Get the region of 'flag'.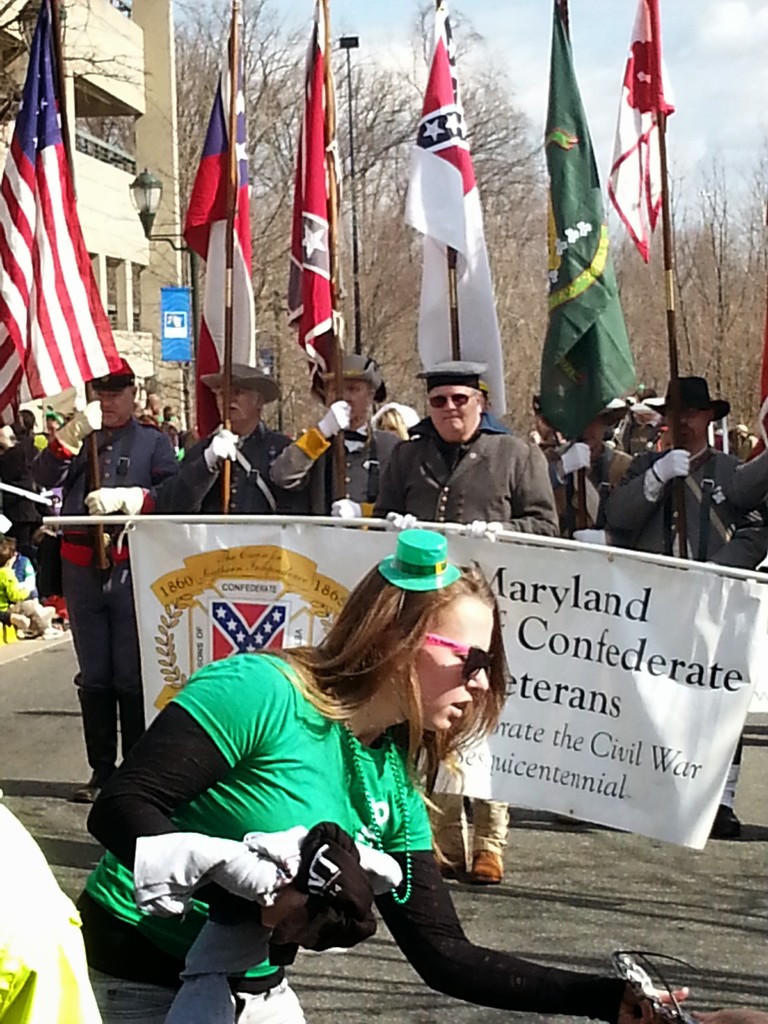
Rect(403, 0, 506, 424).
